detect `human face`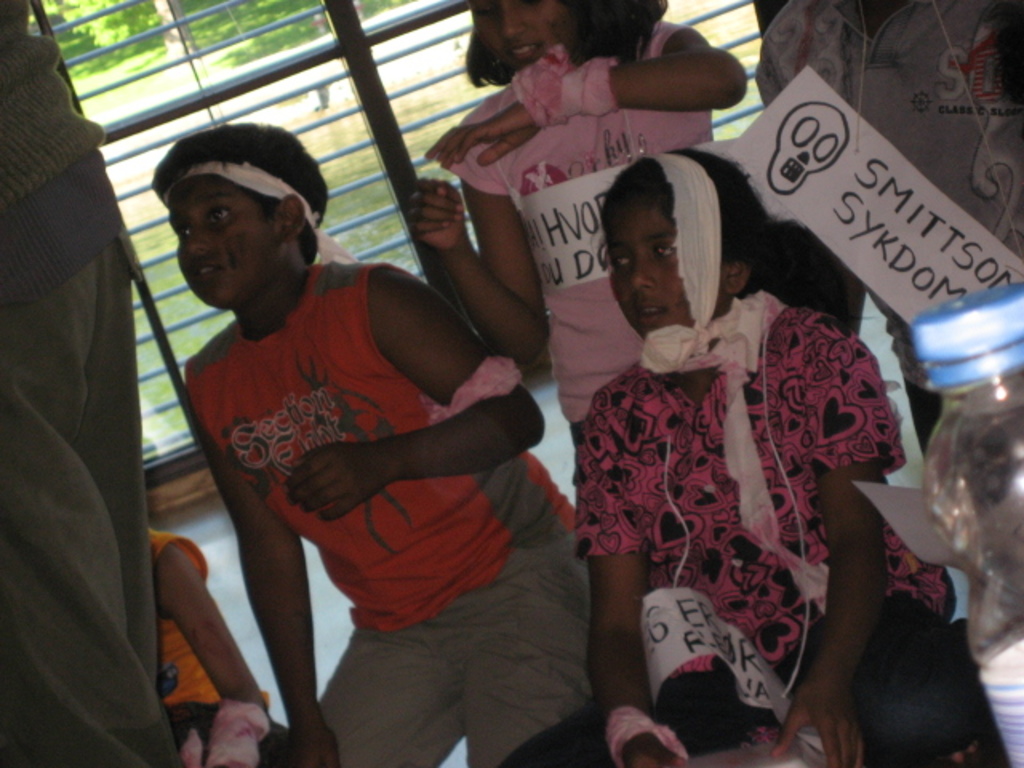
BBox(170, 178, 285, 310)
